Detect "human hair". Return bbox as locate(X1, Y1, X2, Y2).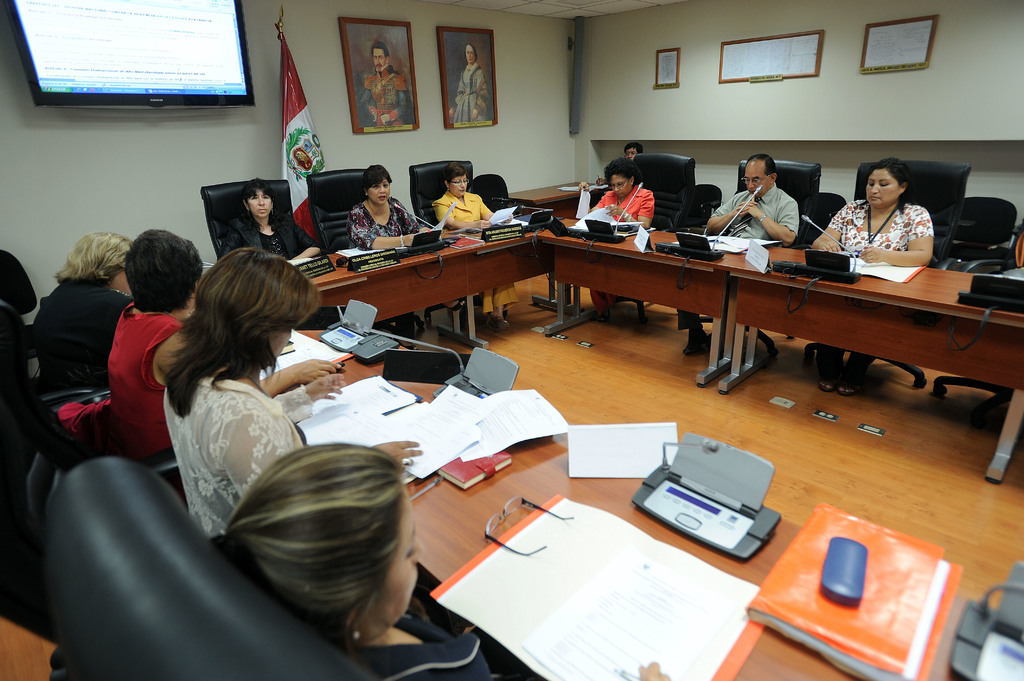
locate(607, 161, 641, 195).
